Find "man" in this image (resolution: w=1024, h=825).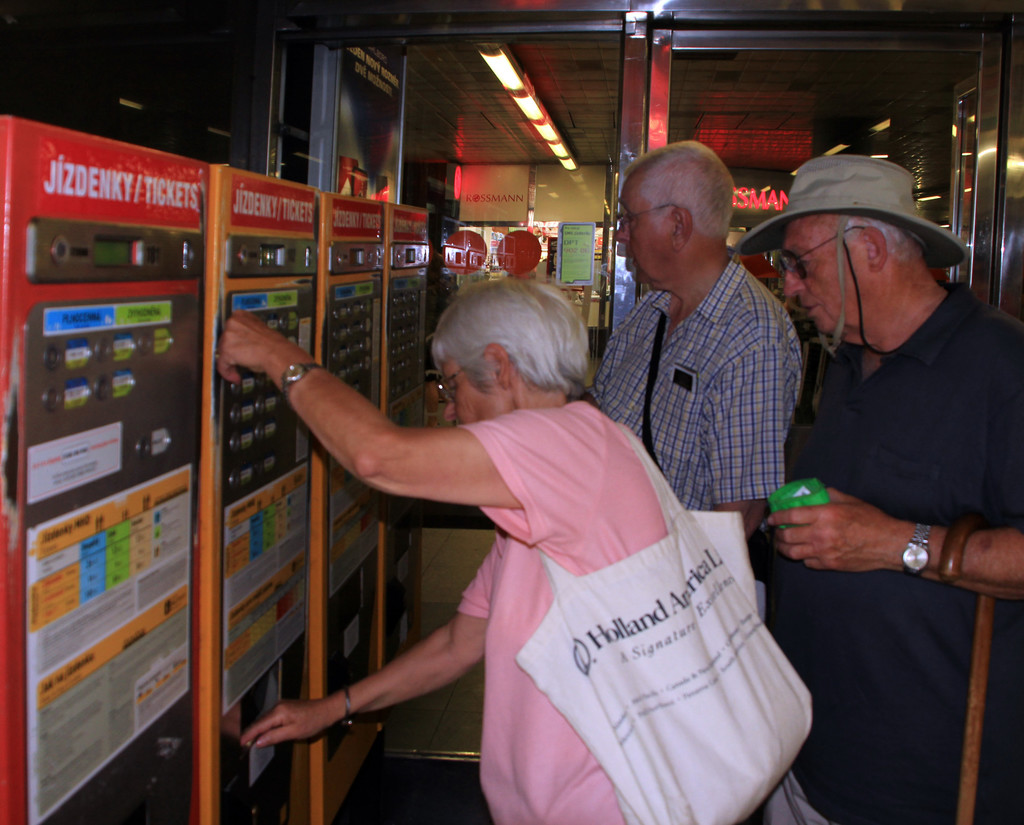
[586,138,805,544].
